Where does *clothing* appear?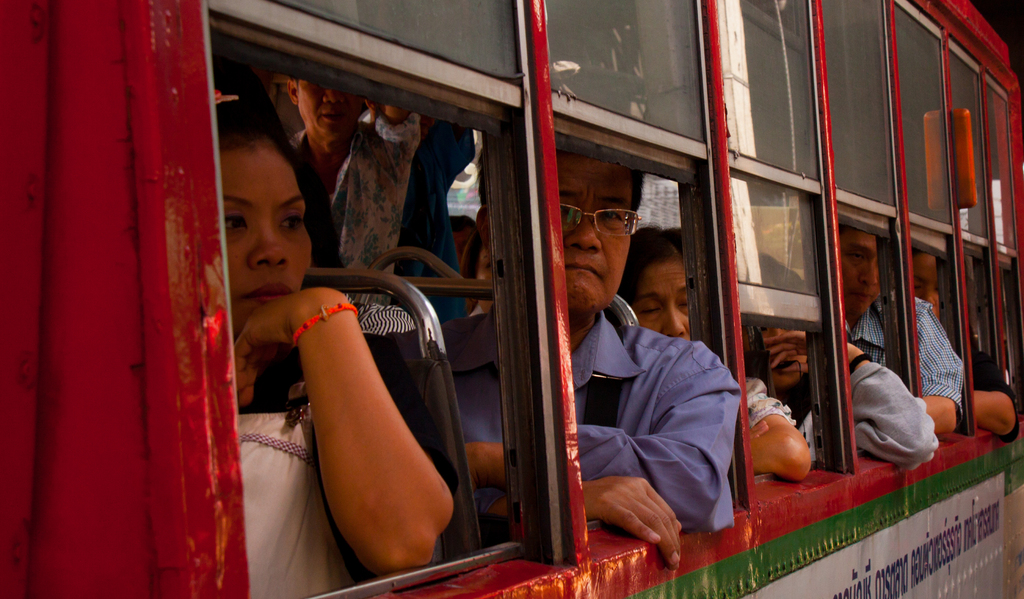
Appears at Rect(801, 361, 941, 470).
